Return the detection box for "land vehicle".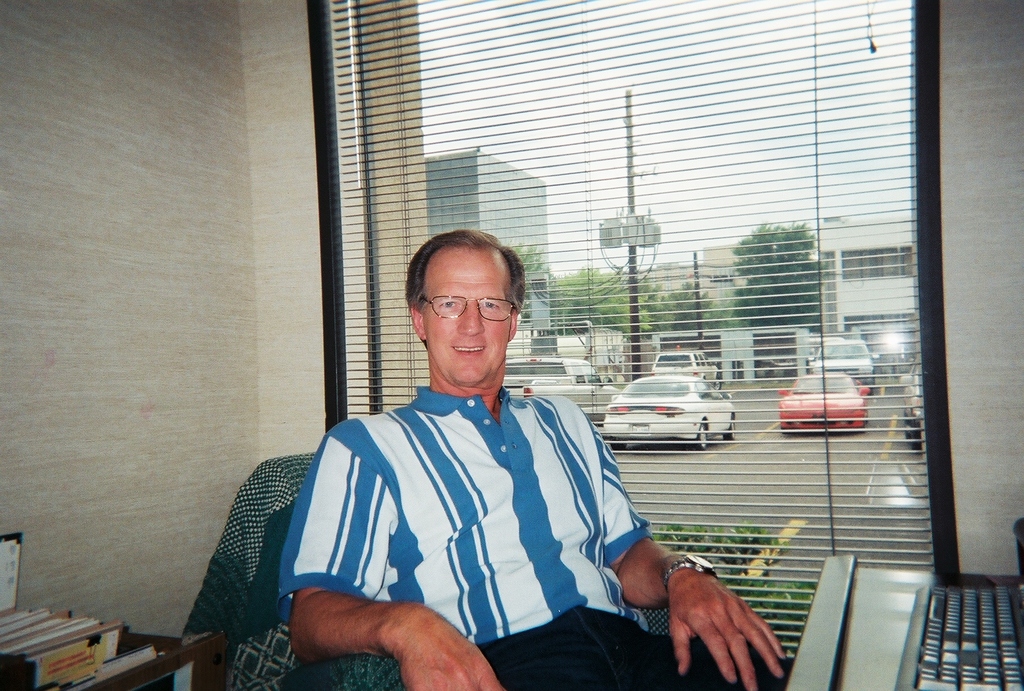
crop(897, 366, 921, 449).
